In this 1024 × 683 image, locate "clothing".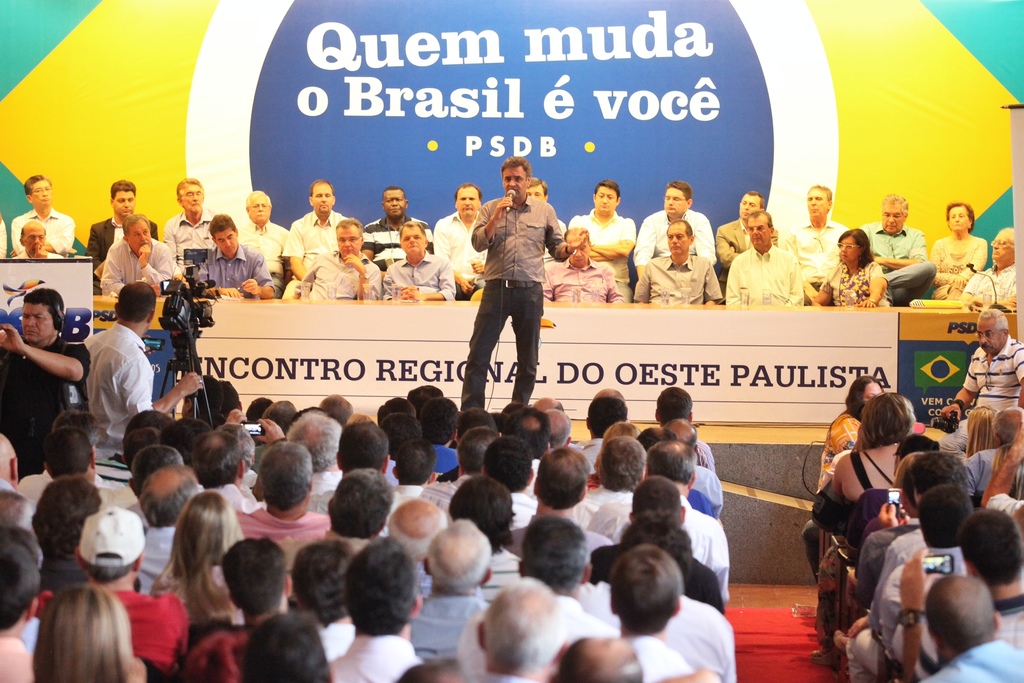
Bounding box: <region>462, 164, 563, 396</region>.
